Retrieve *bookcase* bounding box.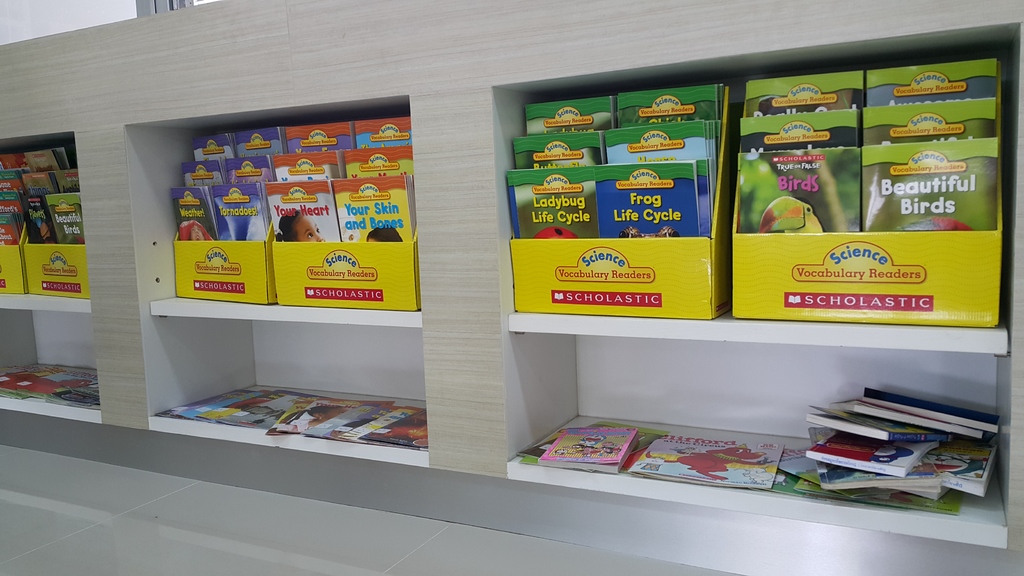
Bounding box: [x1=121, y1=95, x2=431, y2=472].
